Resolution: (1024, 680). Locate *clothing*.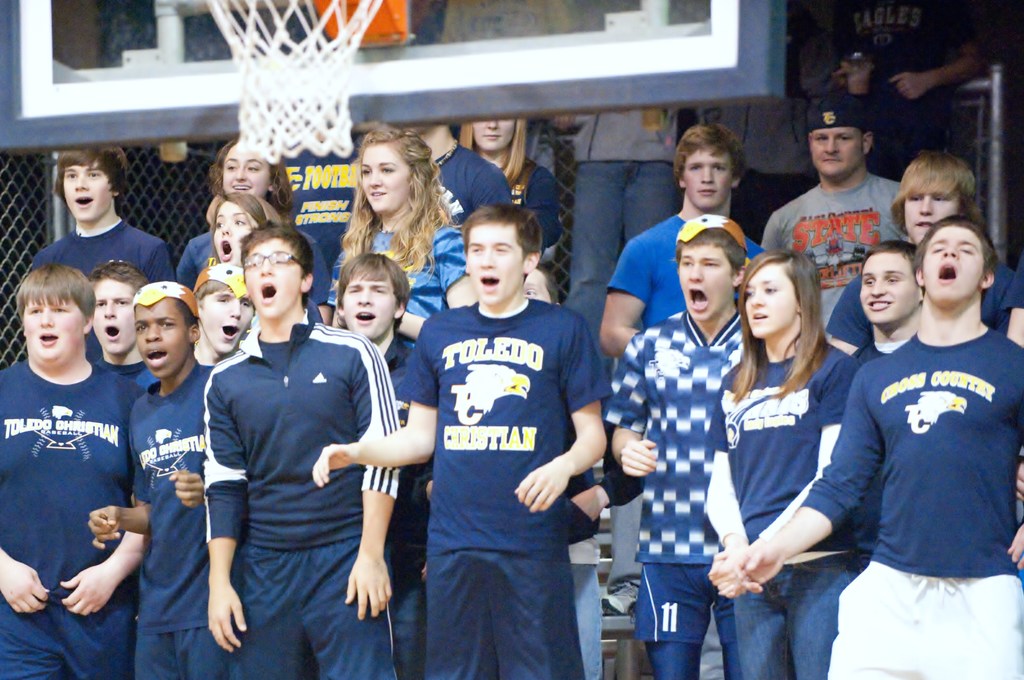
left=183, top=220, right=224, bottom=284.
